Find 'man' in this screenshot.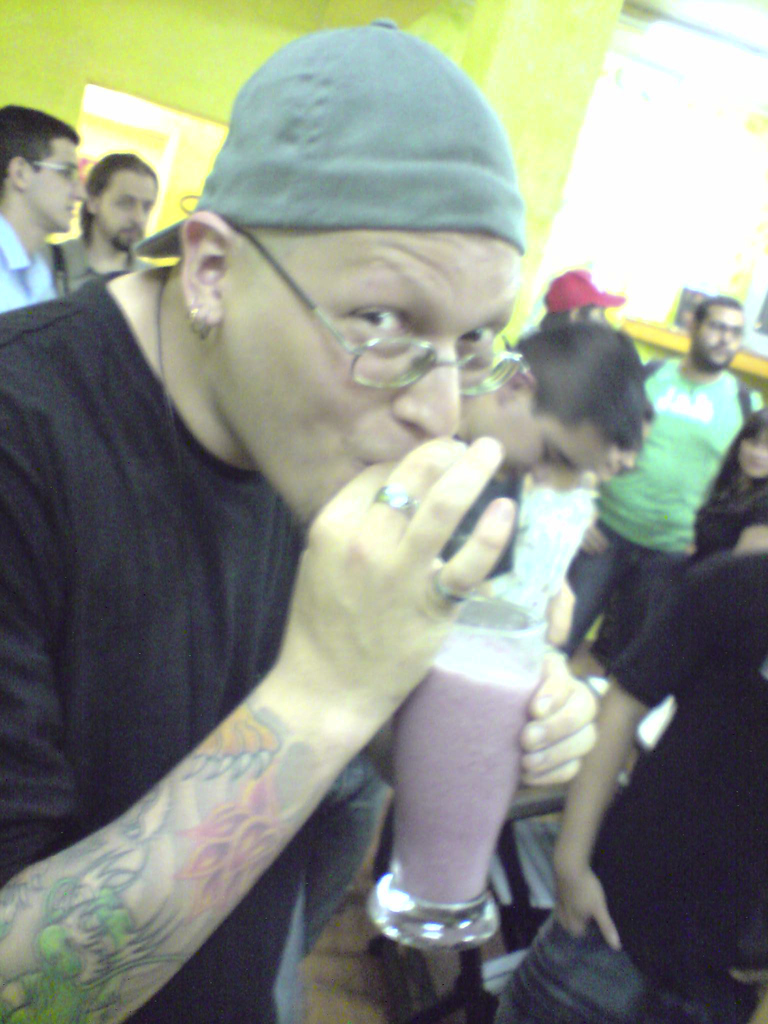
The bounding box for 'man' is (x1=584, y1=292, x2=765, y2=659).
